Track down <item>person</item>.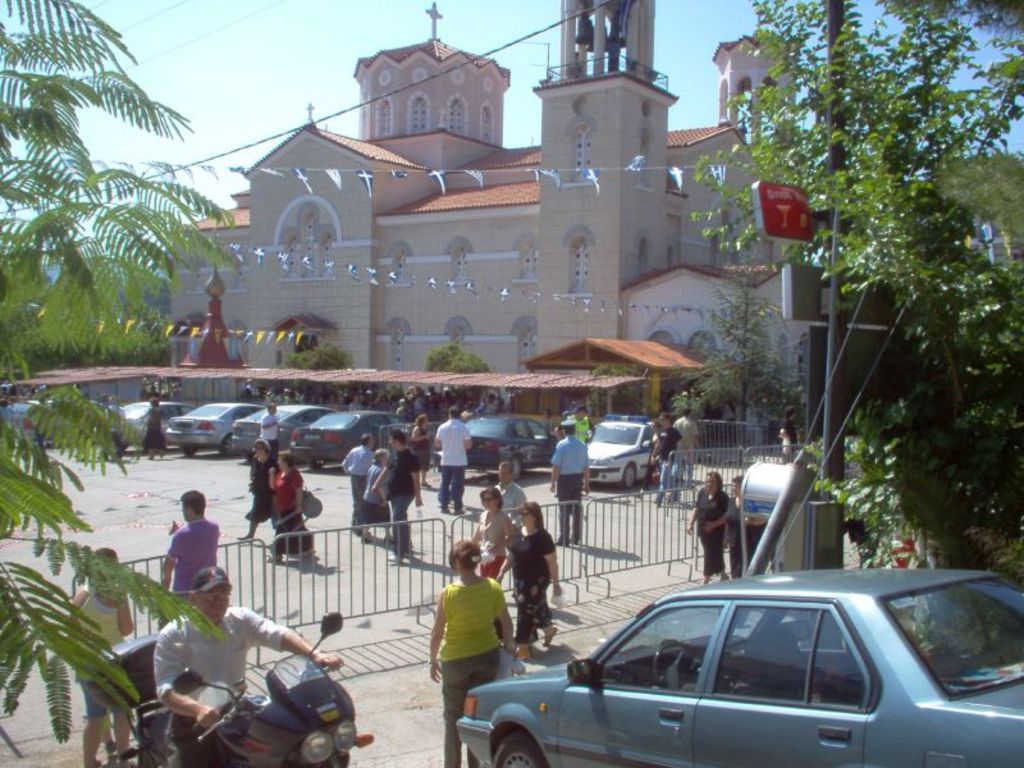
Tracked to BBox(261, 454, 321, 567).
